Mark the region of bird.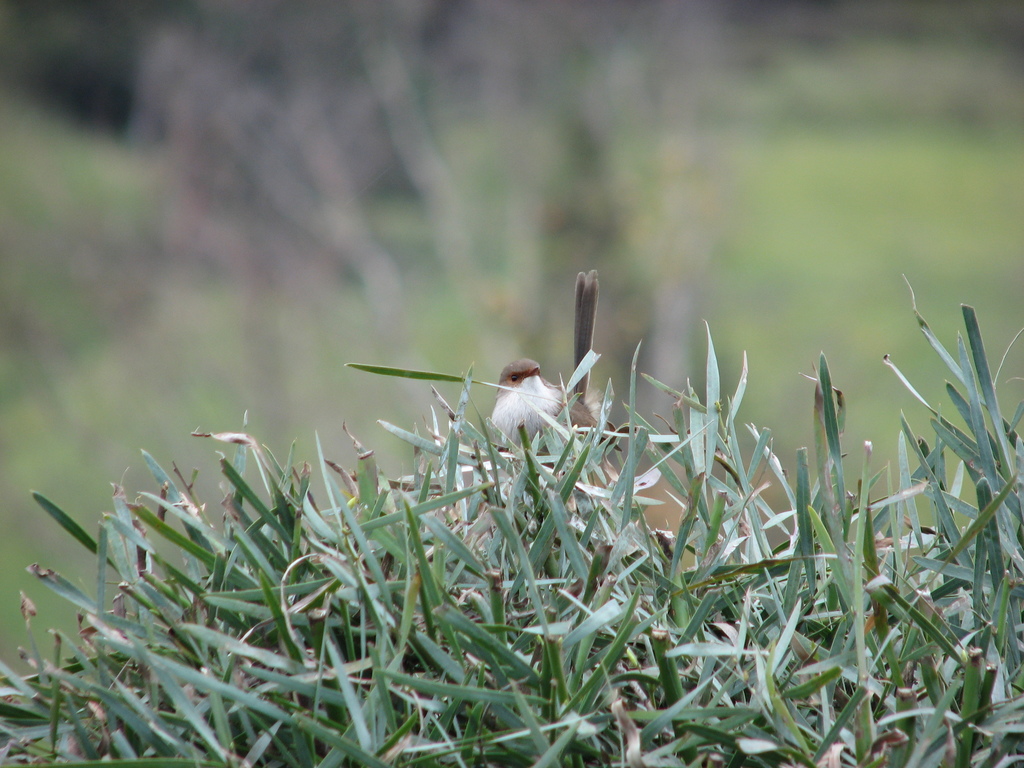
Region: bbox(489, 268, 623, 476).
